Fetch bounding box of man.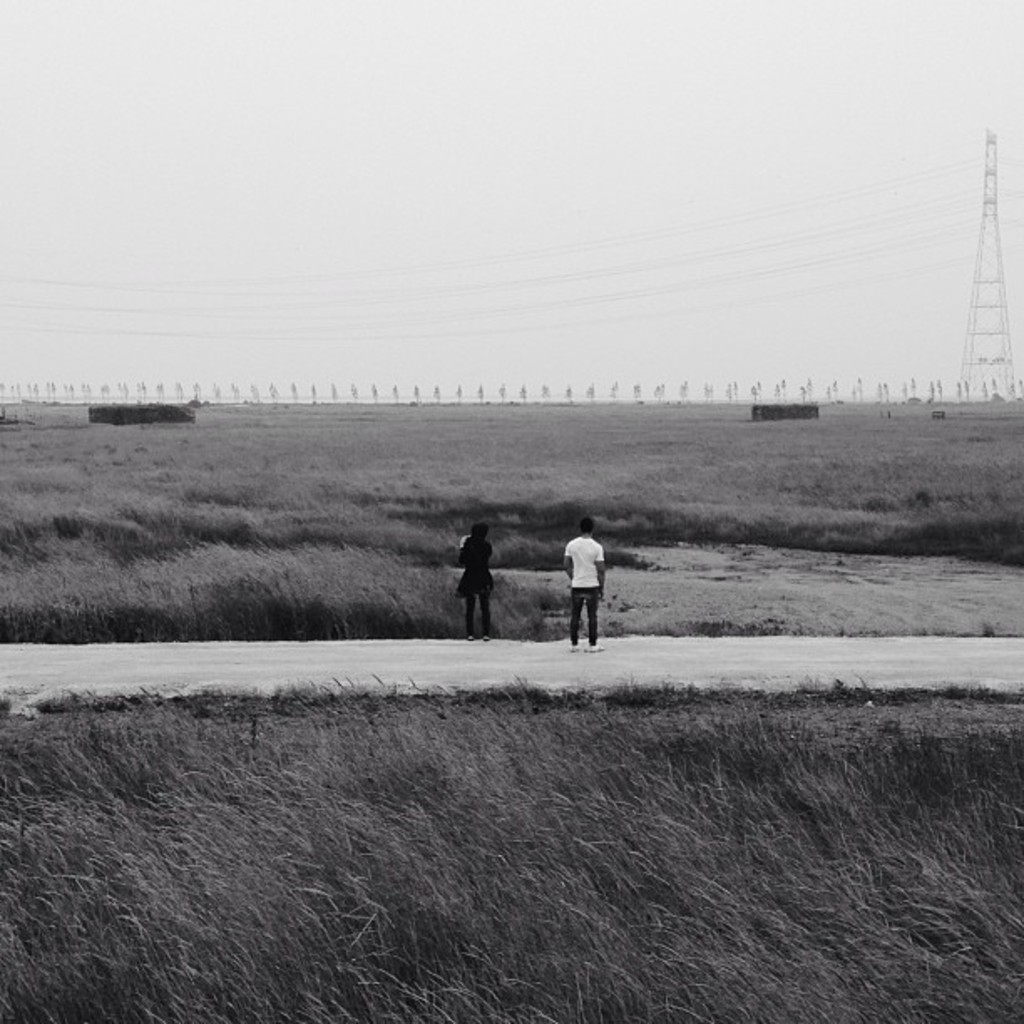
Bbox: (549, 522, 621, 649).
